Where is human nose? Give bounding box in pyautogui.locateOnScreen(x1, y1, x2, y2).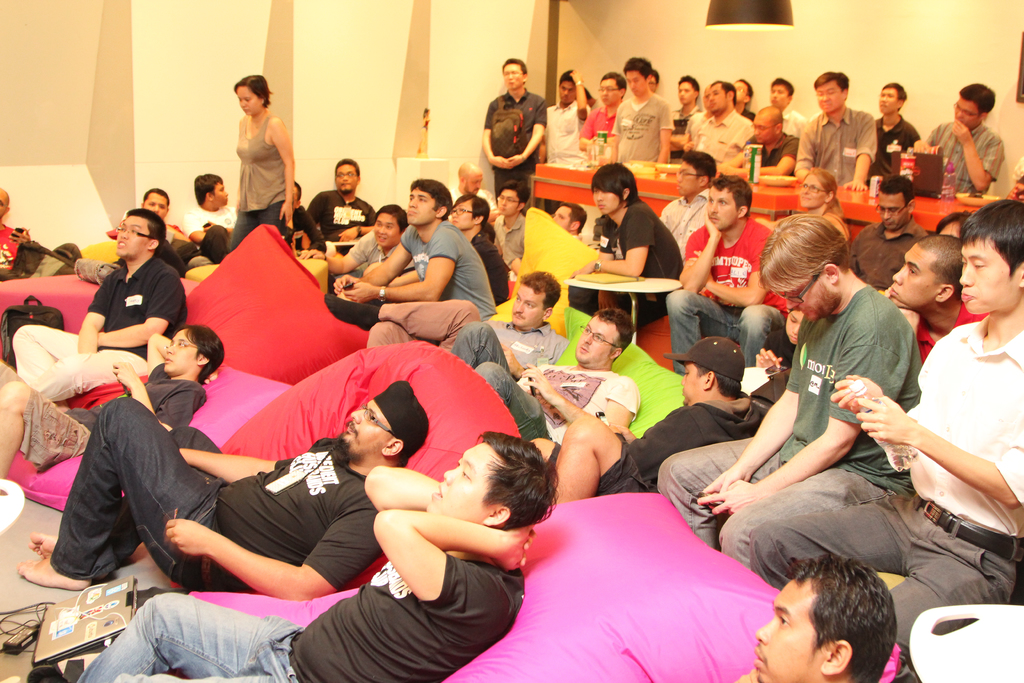
pyautogui.locateOnScreen(514, 302, 525, 313).
